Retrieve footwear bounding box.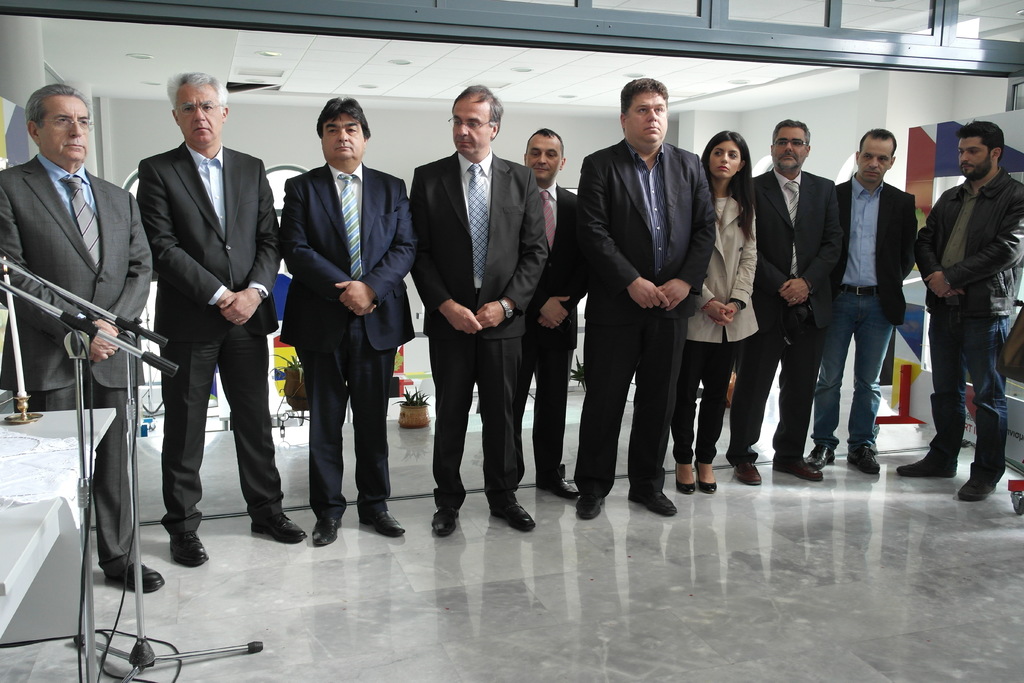
Bounding box: left=675, top=458, right=696, bottom=495.
